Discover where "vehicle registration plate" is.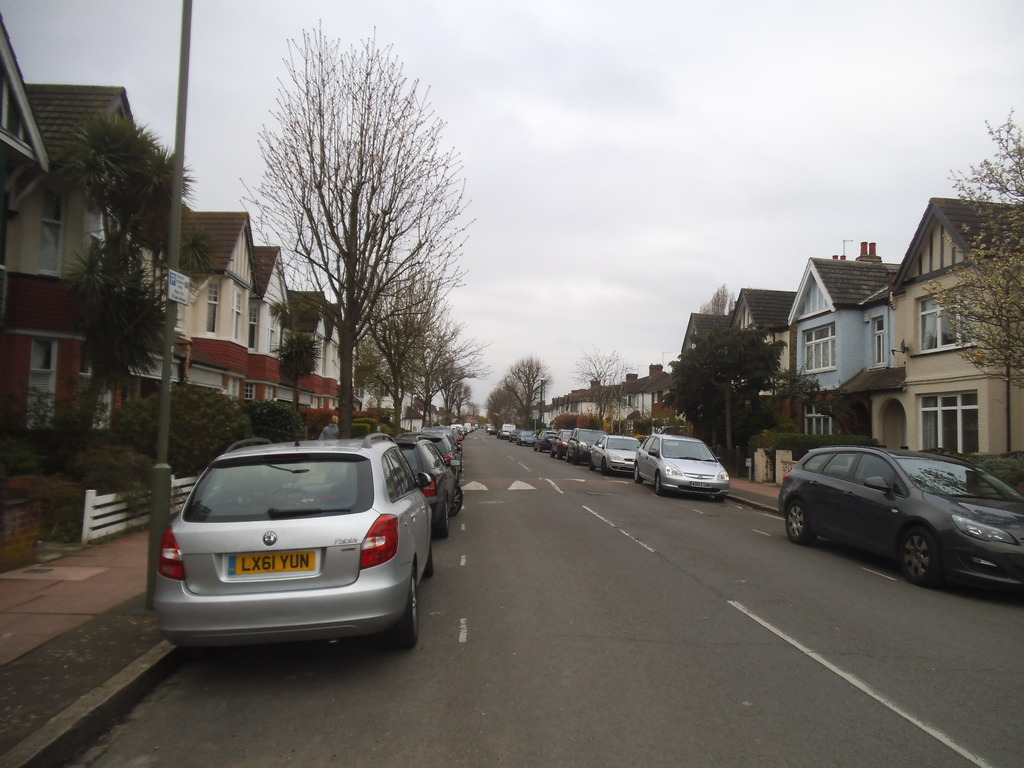
Discovered at 225:546:317:577.
